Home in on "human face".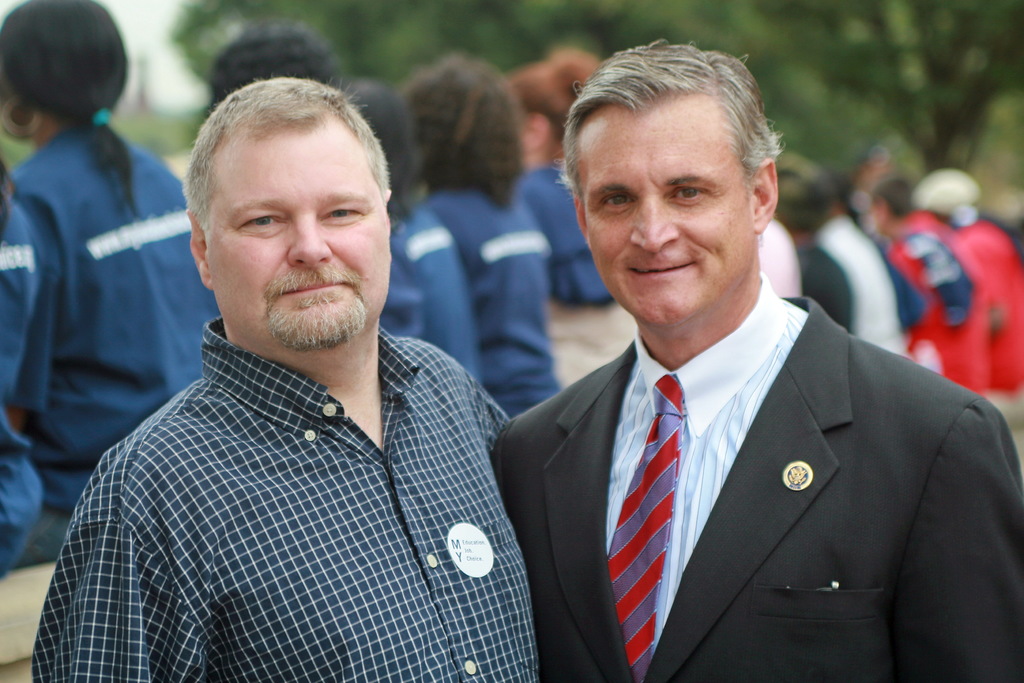
Homed in at 206/122/390/347.
